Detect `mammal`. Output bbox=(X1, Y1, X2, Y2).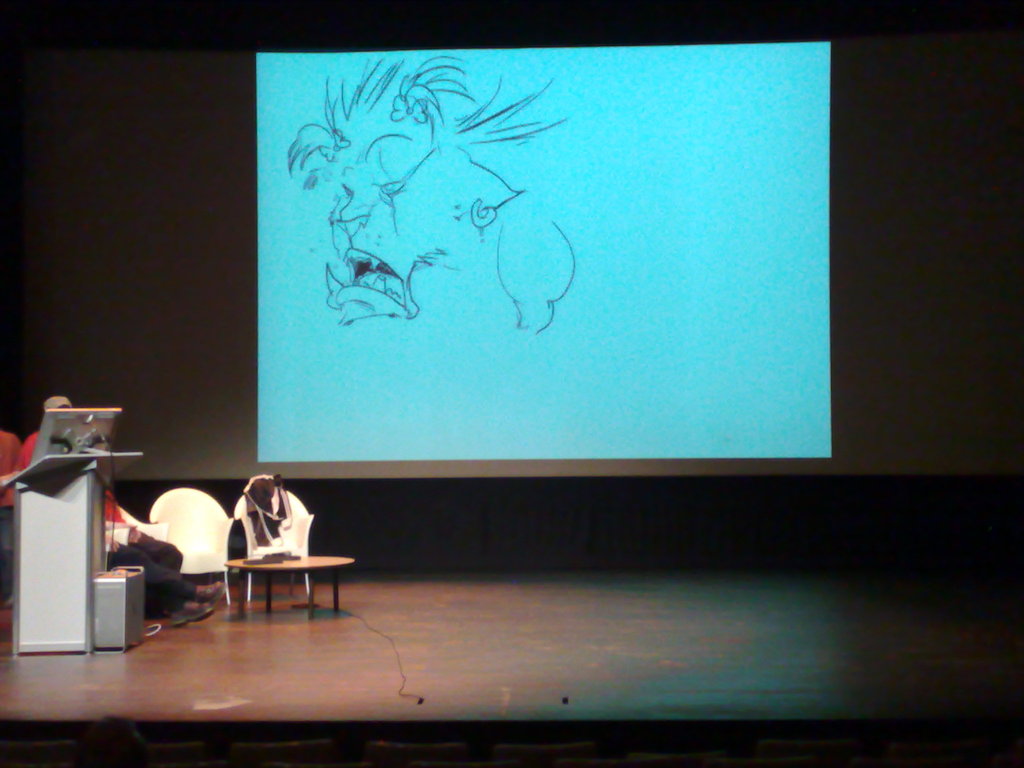
bbox=(99, 494, 229, 622).
